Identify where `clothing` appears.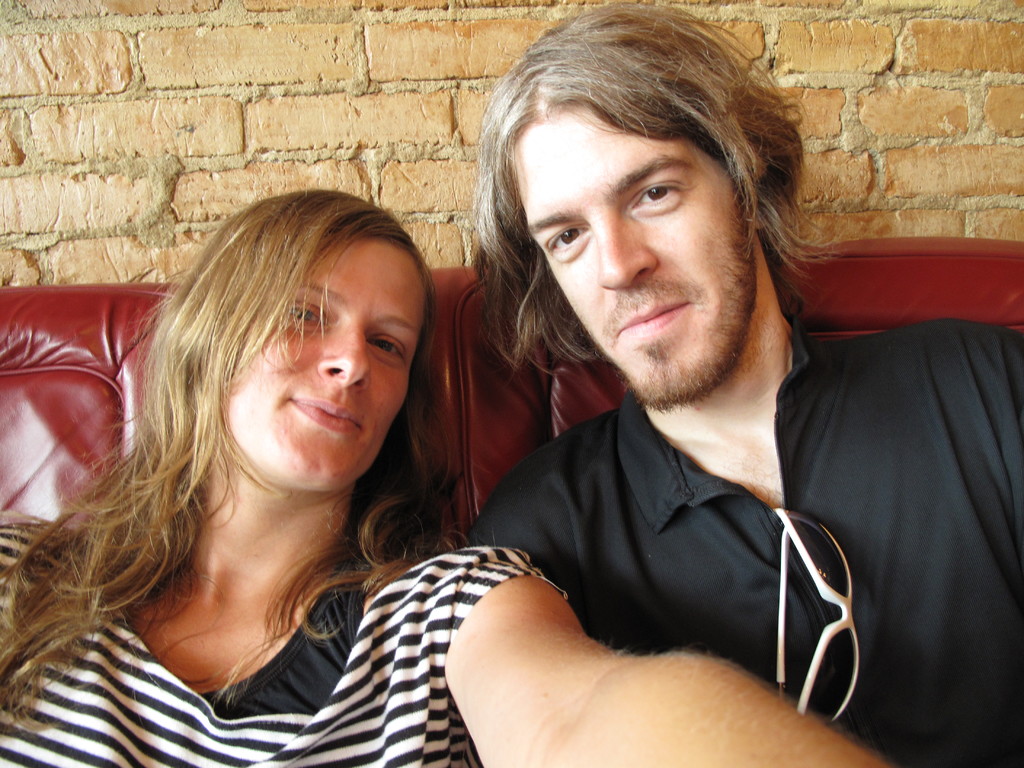
Appears at 462:317:1023:767.
